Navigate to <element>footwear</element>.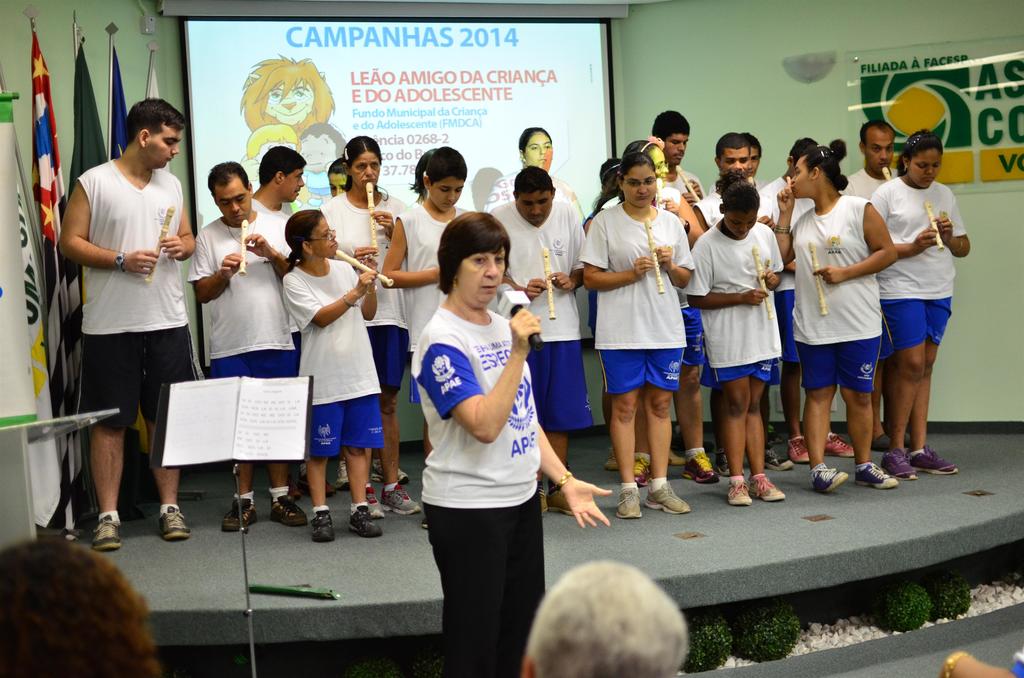
Navigation target: locate(684, 451, 726, 485).
